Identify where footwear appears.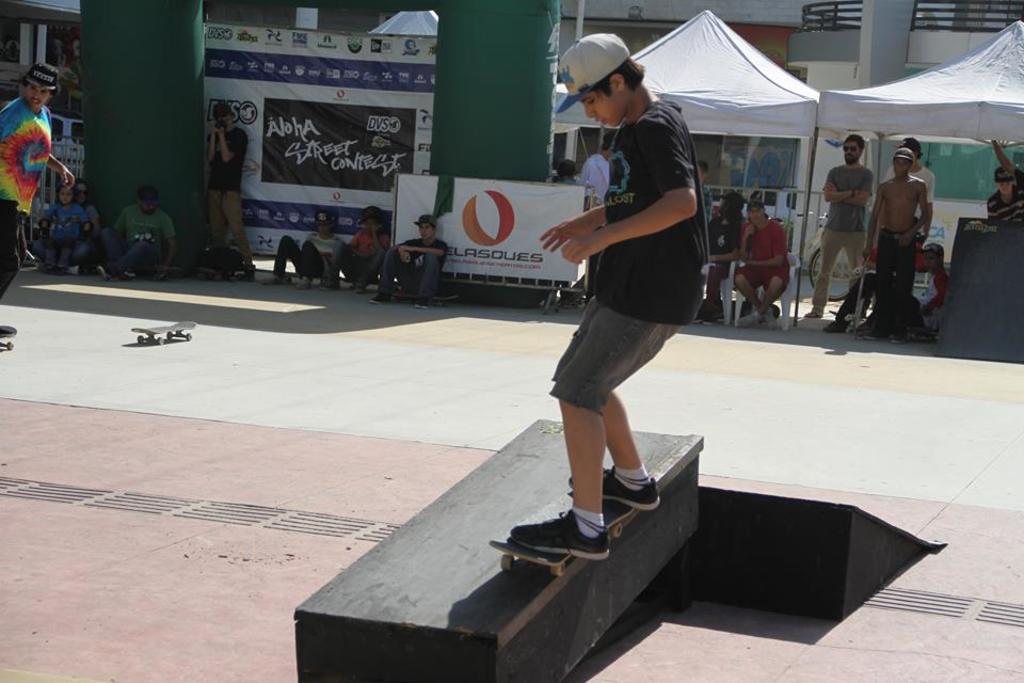
Appears at 827,321,847,332.
